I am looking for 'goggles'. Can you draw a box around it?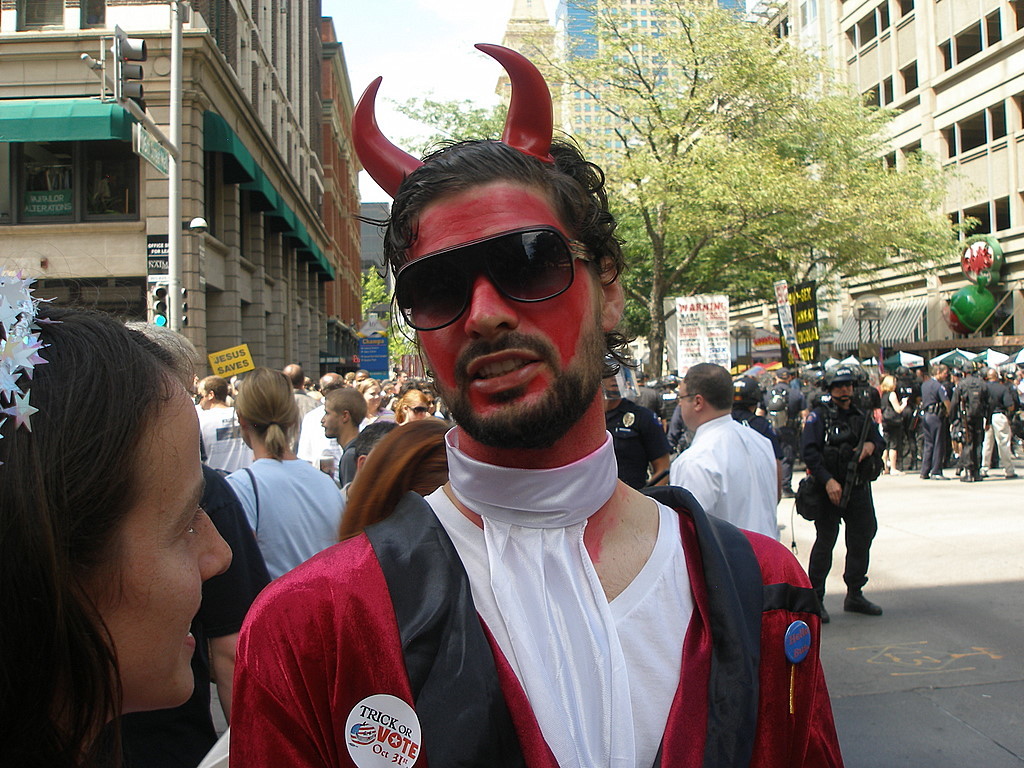
Sure, the bounding box is (left=386, top=210, right=603, bottom=315).
